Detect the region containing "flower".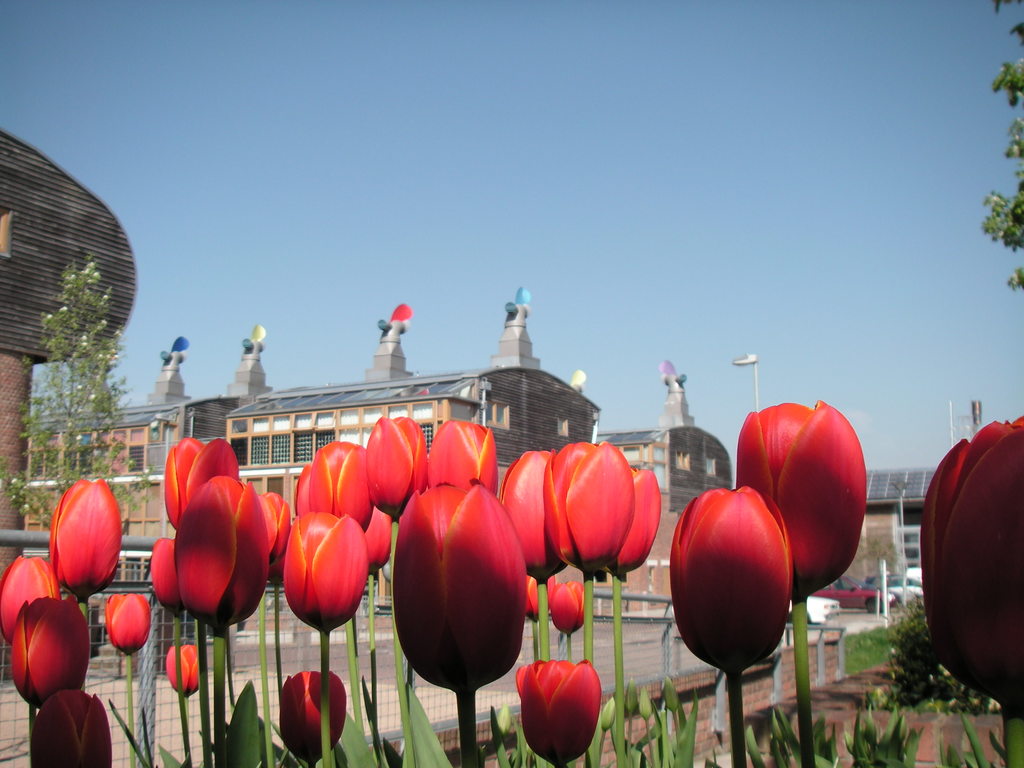
box(148, 536, 196, 609).
